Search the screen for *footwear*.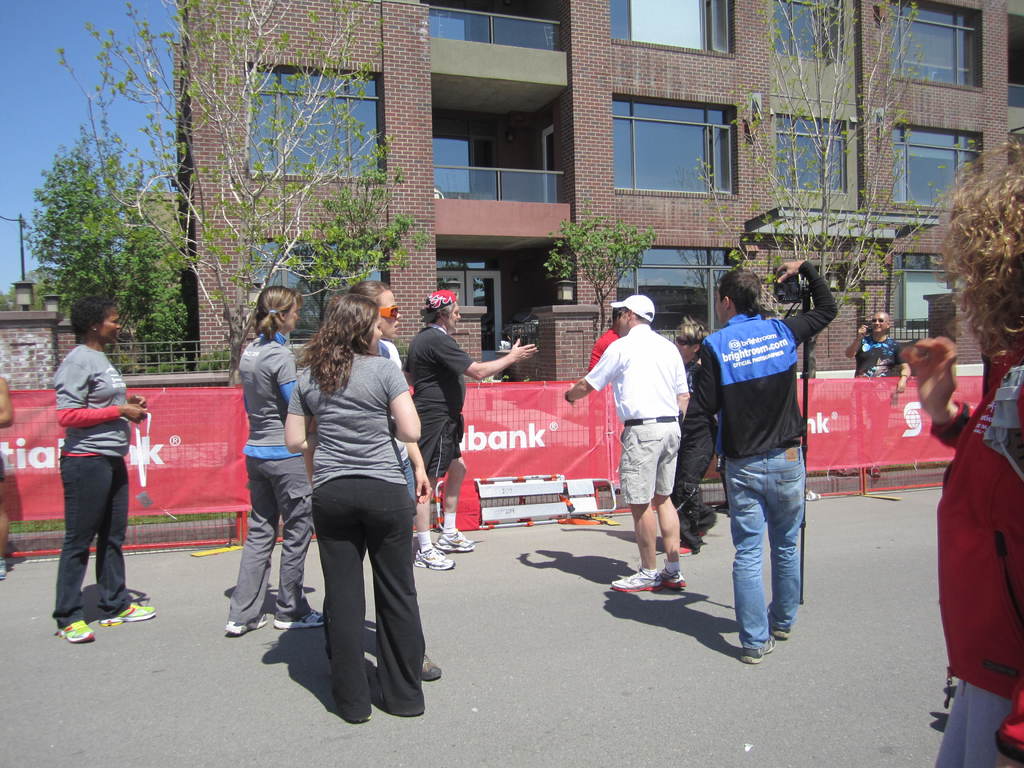
Found at 56, 619, 96, 643.
